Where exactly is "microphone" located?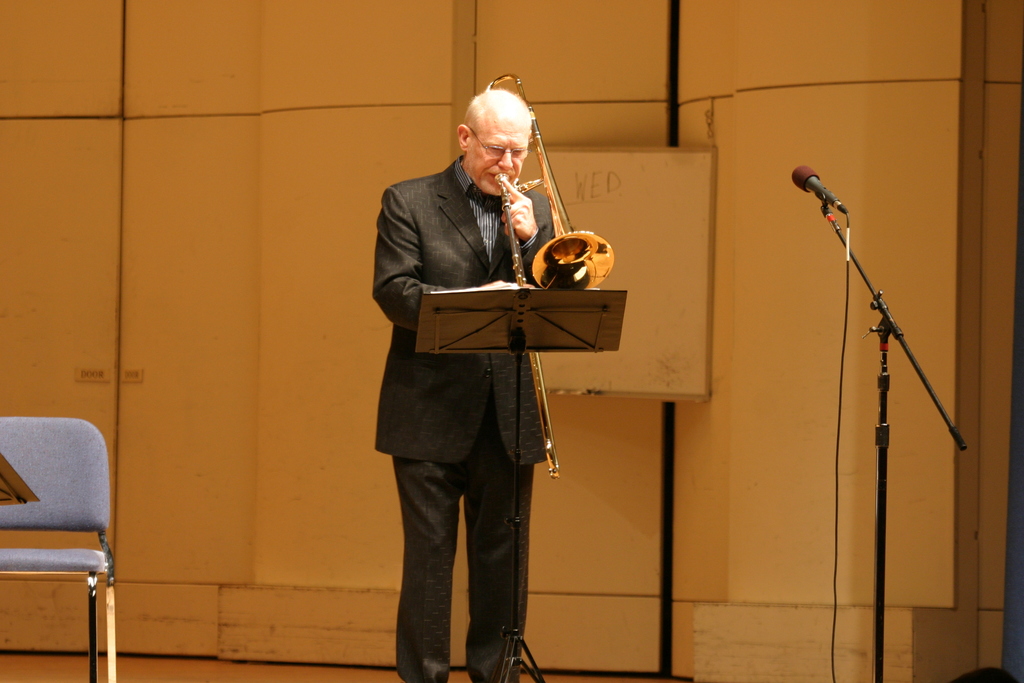
Its bounding box is (793, 164, 881, 234).
